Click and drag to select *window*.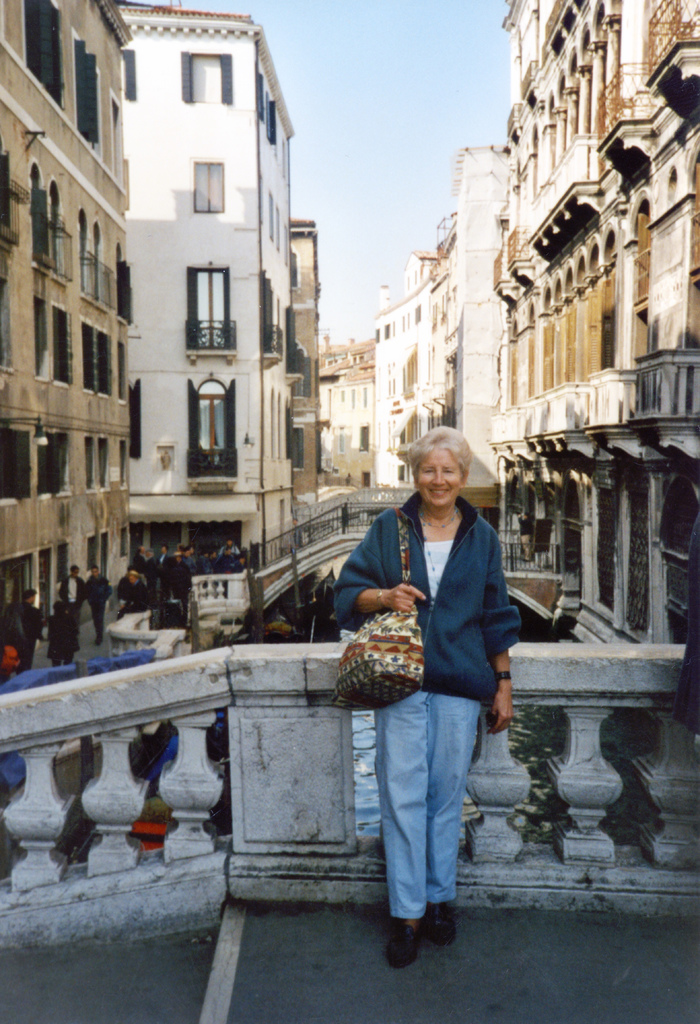
Selection: left=178, top=45, right=234, bottom=102.
